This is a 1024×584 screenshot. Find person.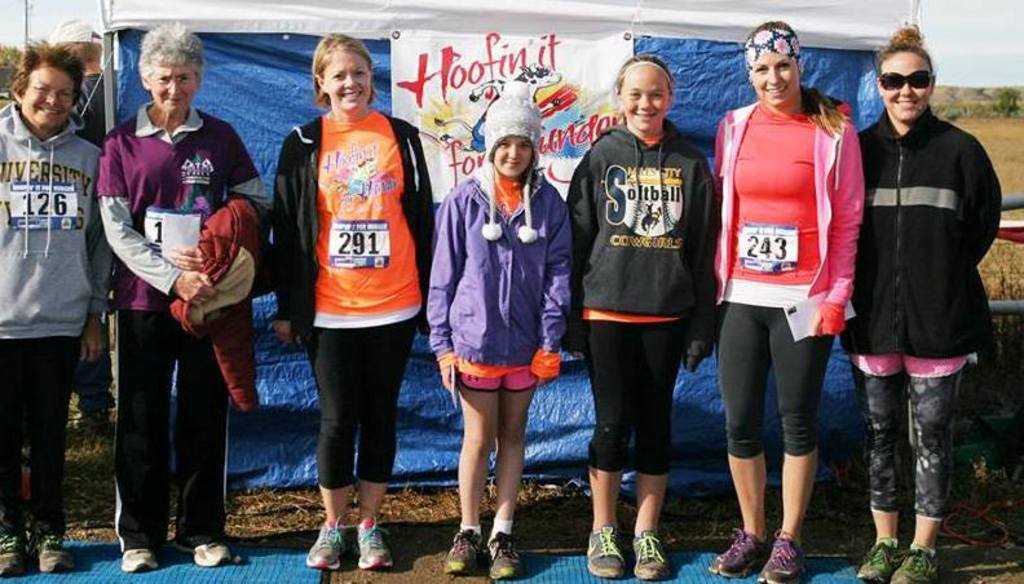
Bounding box: <box>562,45,718,583</box>.
